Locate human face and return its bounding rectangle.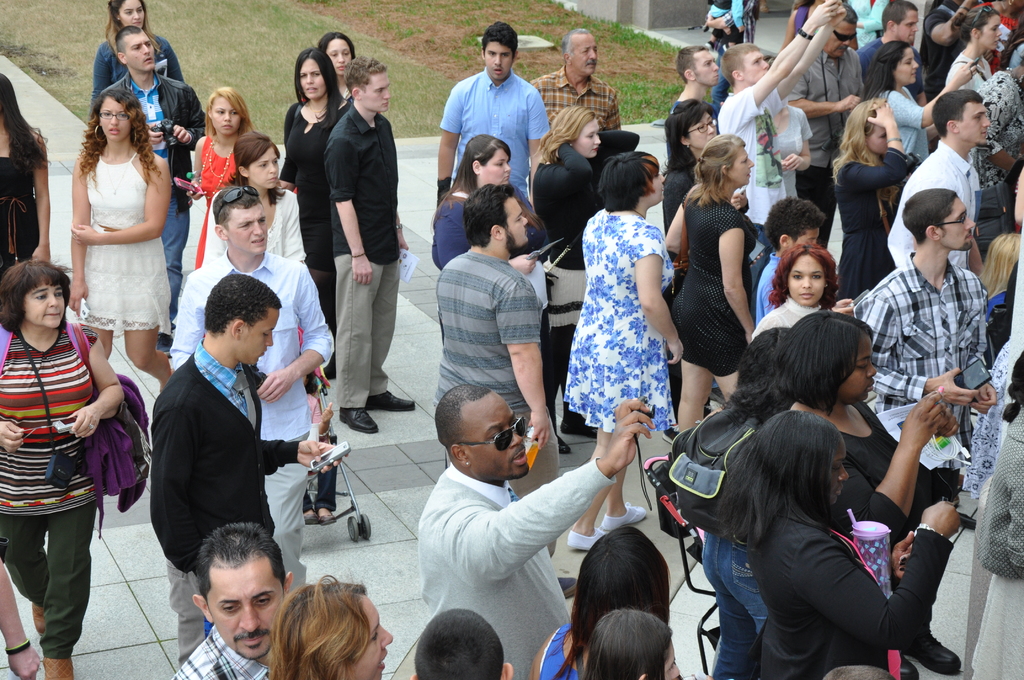
pyautogui.locateOnScreen(480, 150, 510, 187).
